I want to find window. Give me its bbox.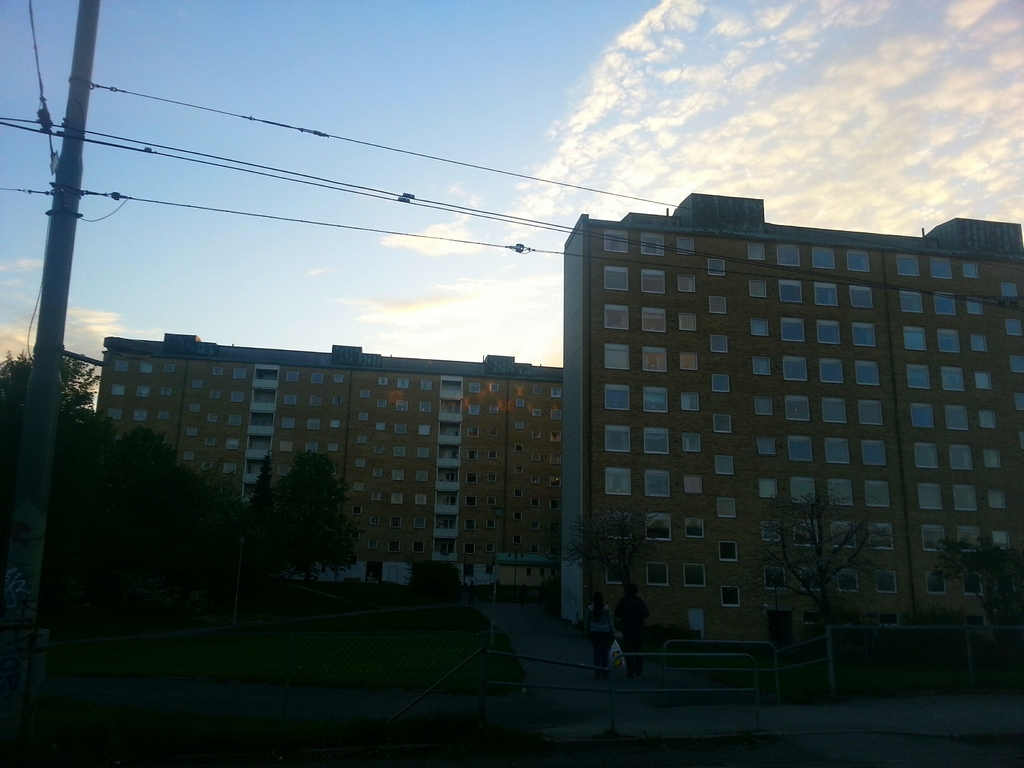
detection(916, 524, 950, 552).
